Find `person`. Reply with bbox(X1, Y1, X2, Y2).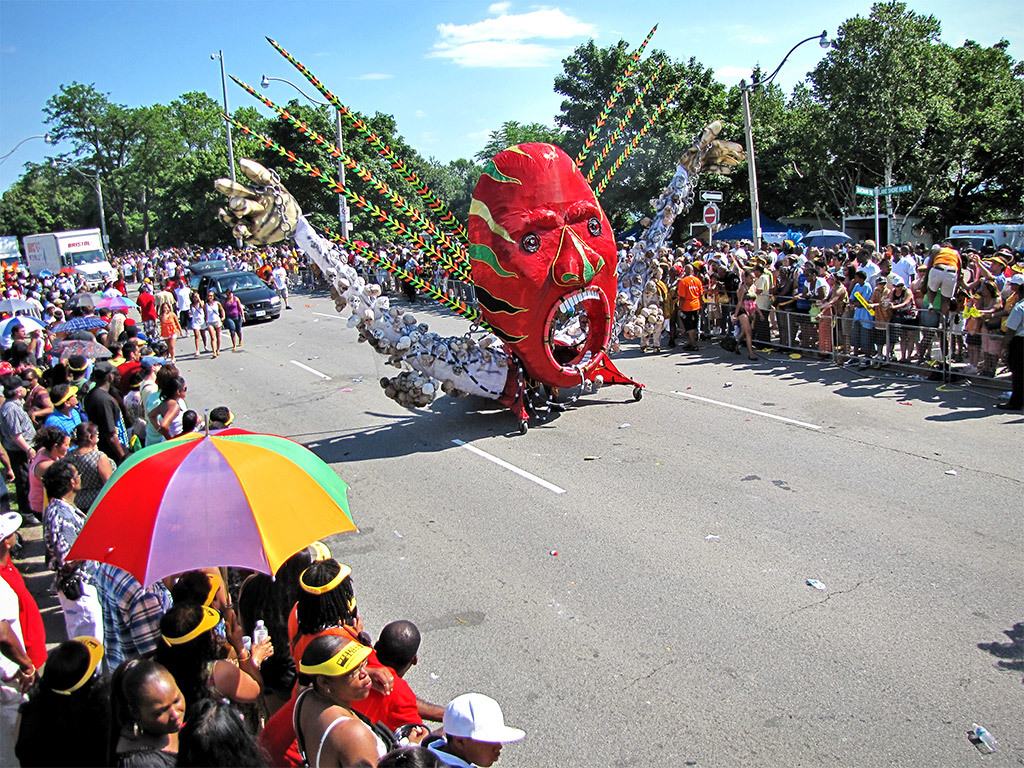
bbox(138, 288, 156, 342).
